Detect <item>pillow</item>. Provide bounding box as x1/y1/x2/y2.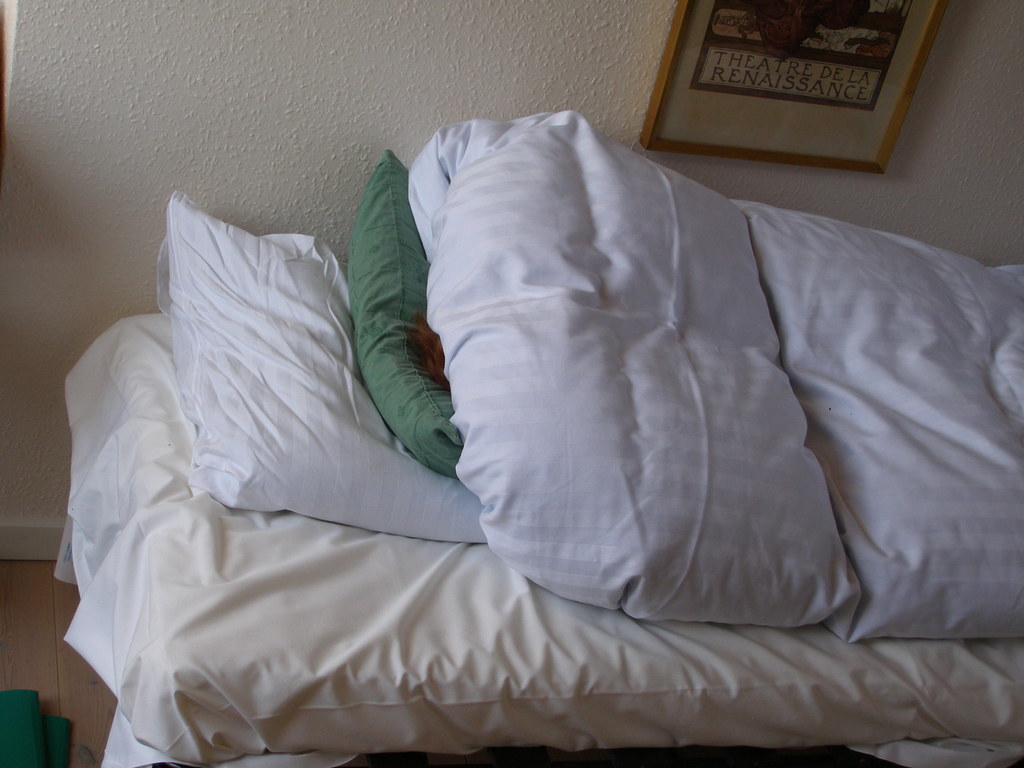
159/190/483/547.
